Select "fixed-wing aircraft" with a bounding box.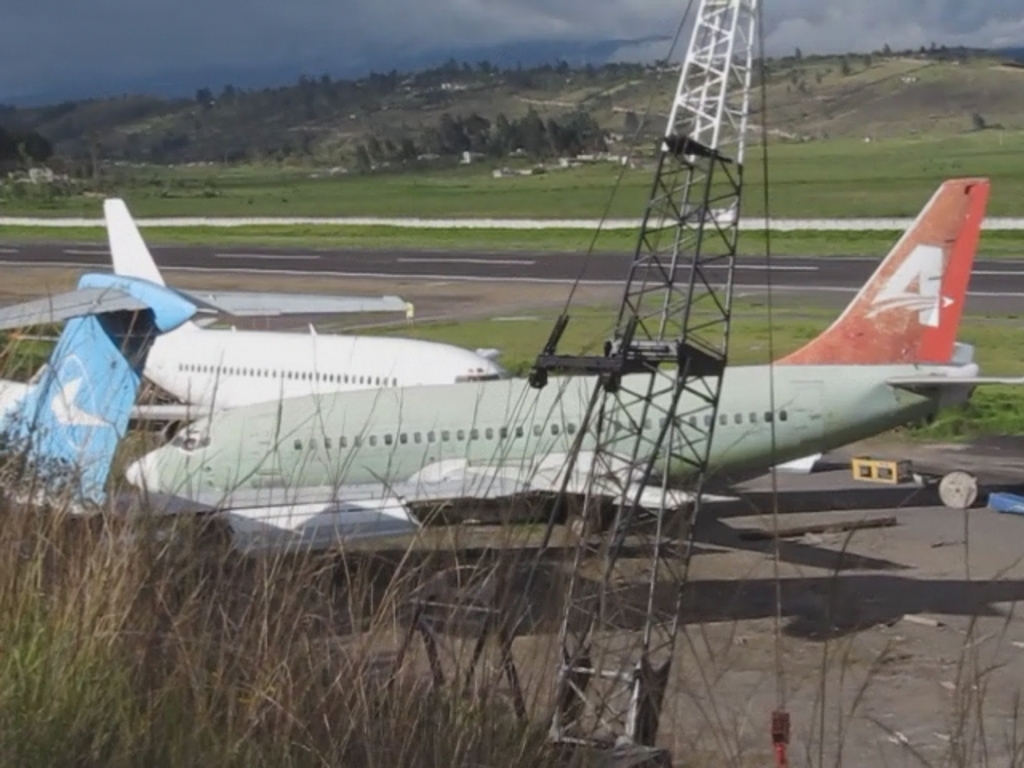
[0, 174, 509, 427].
